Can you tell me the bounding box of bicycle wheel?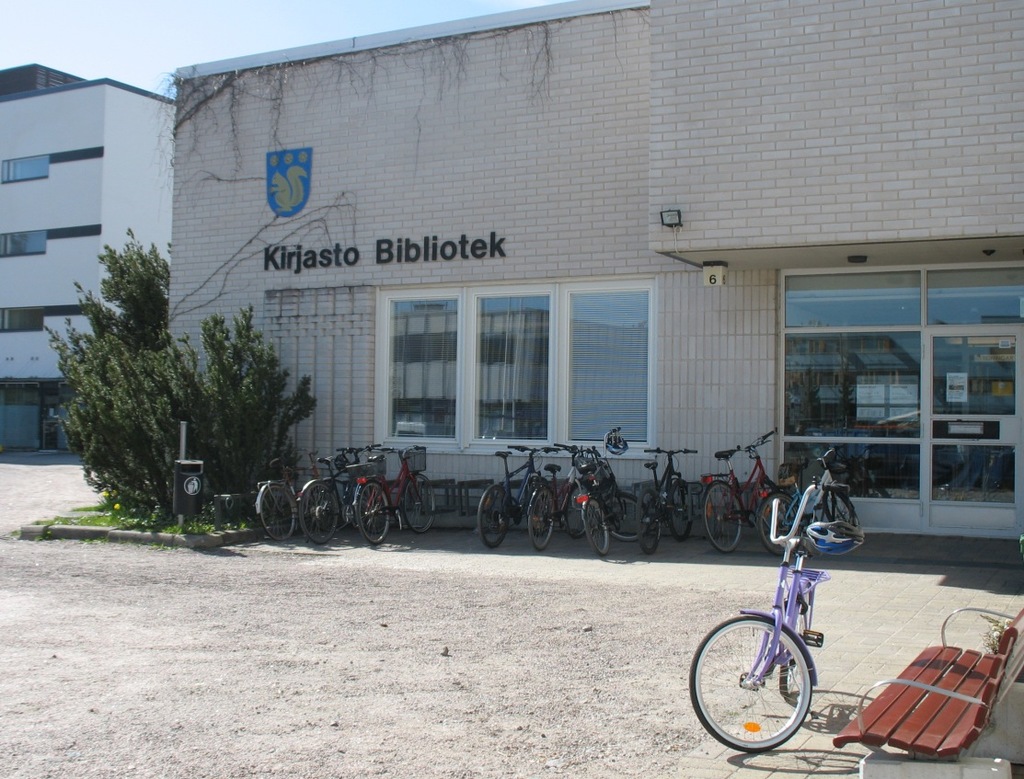
Rect(699, 481, 745, 555).
